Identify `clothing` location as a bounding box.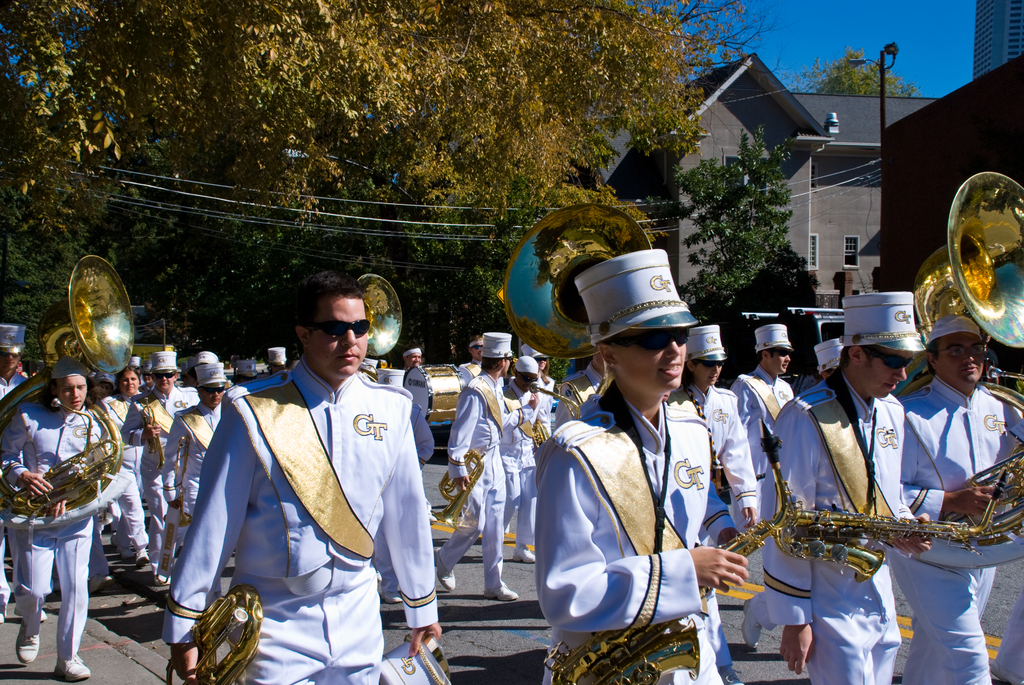
pyautogui.locateOnScreen(991, 597, 1023, 674).
